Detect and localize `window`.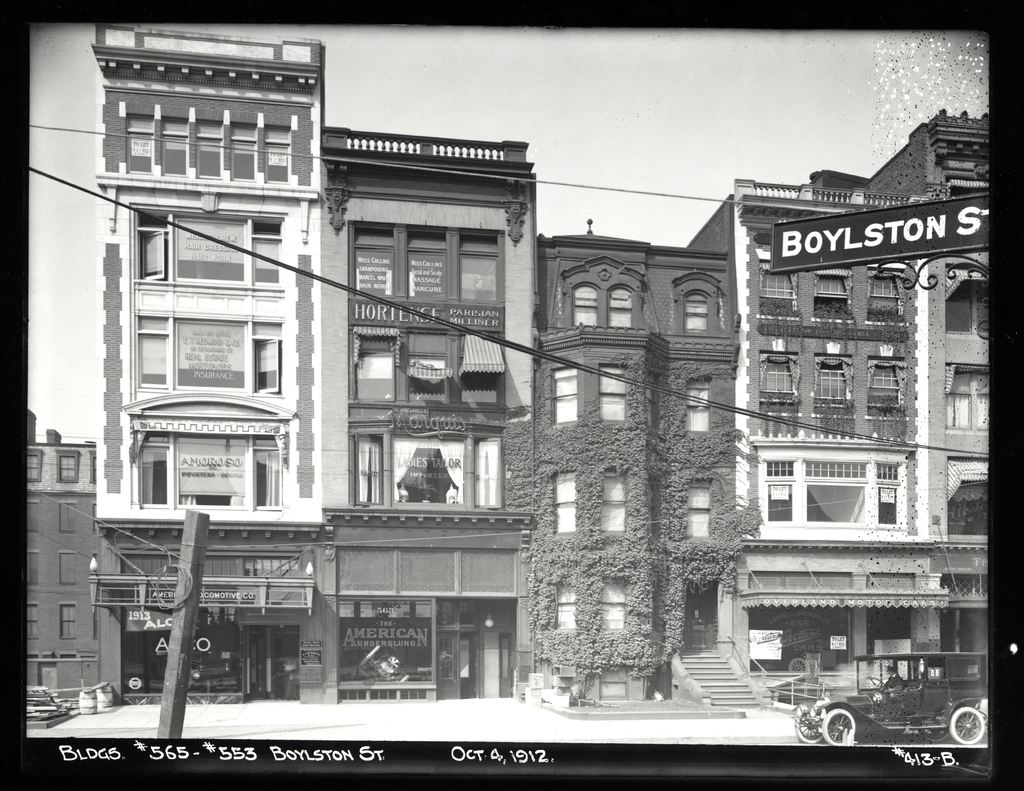
Localized at left=352, top=221, right=507, bottom=306.
